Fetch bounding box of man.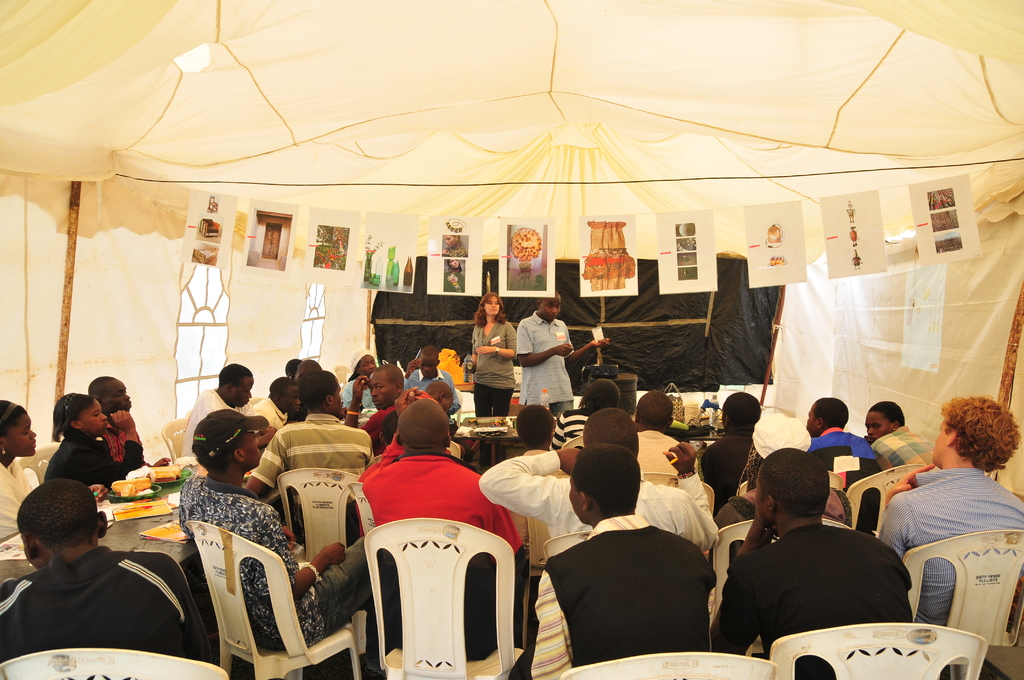
Bbox: crop(700, 393, 765, 500).
